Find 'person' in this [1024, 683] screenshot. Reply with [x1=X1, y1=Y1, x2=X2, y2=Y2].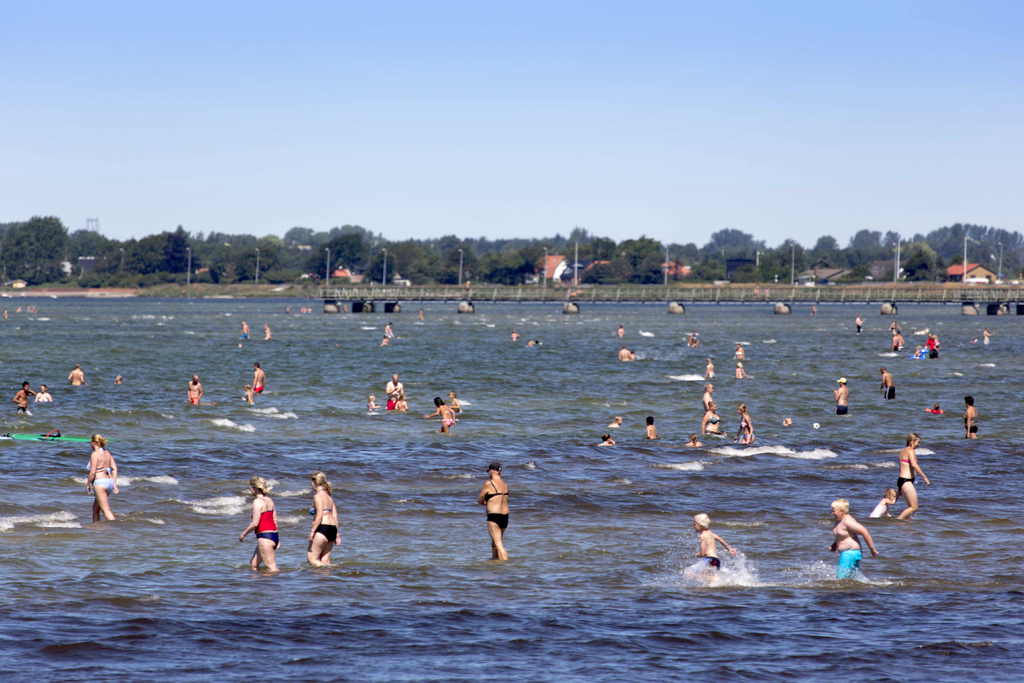
[x1=68, y1=367, x2=89, y2=386].
